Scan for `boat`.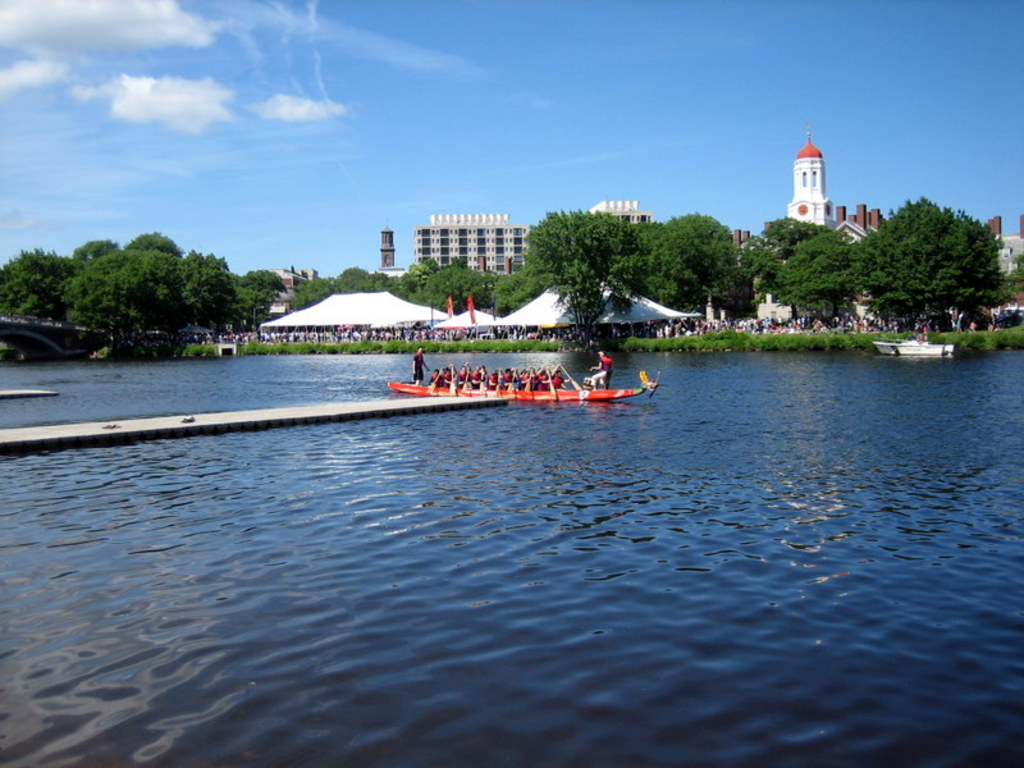
Scan result: select_region(874, 335, 956, 358).
